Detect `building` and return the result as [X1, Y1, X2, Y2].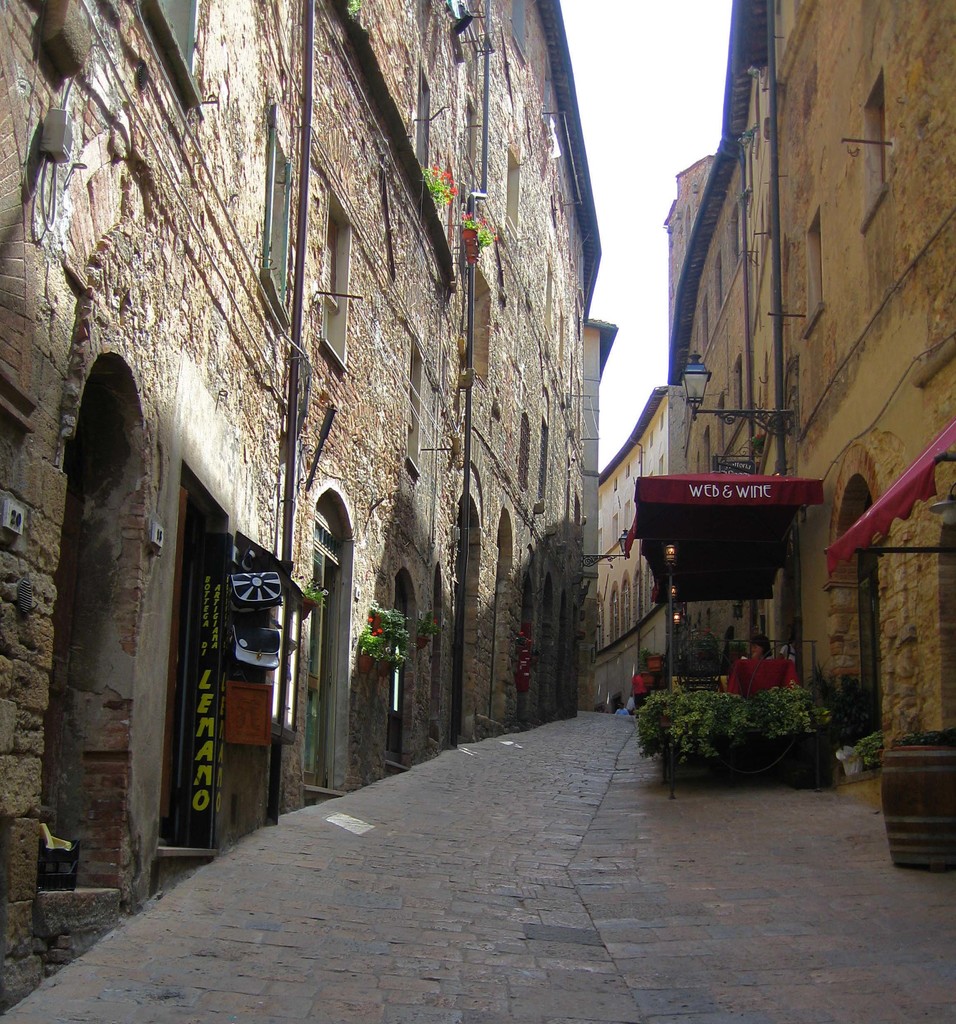
[599, 0, 955, 853].
